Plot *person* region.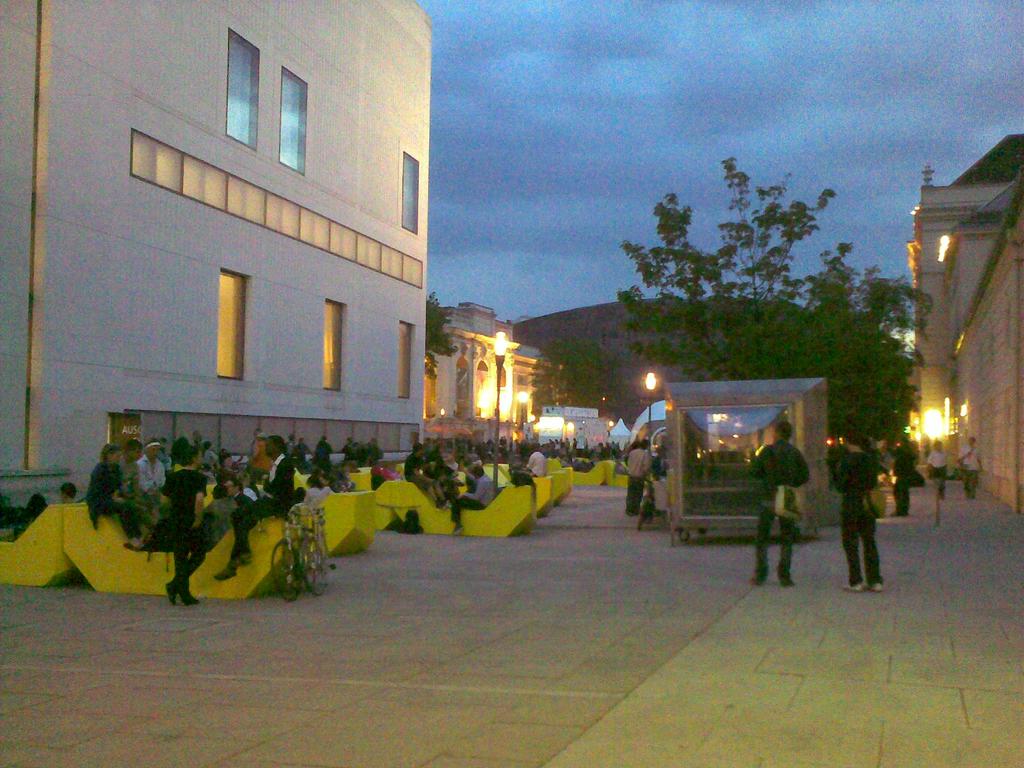
Plotted at (x1=213, y1=430, x2=301, y2=582).
